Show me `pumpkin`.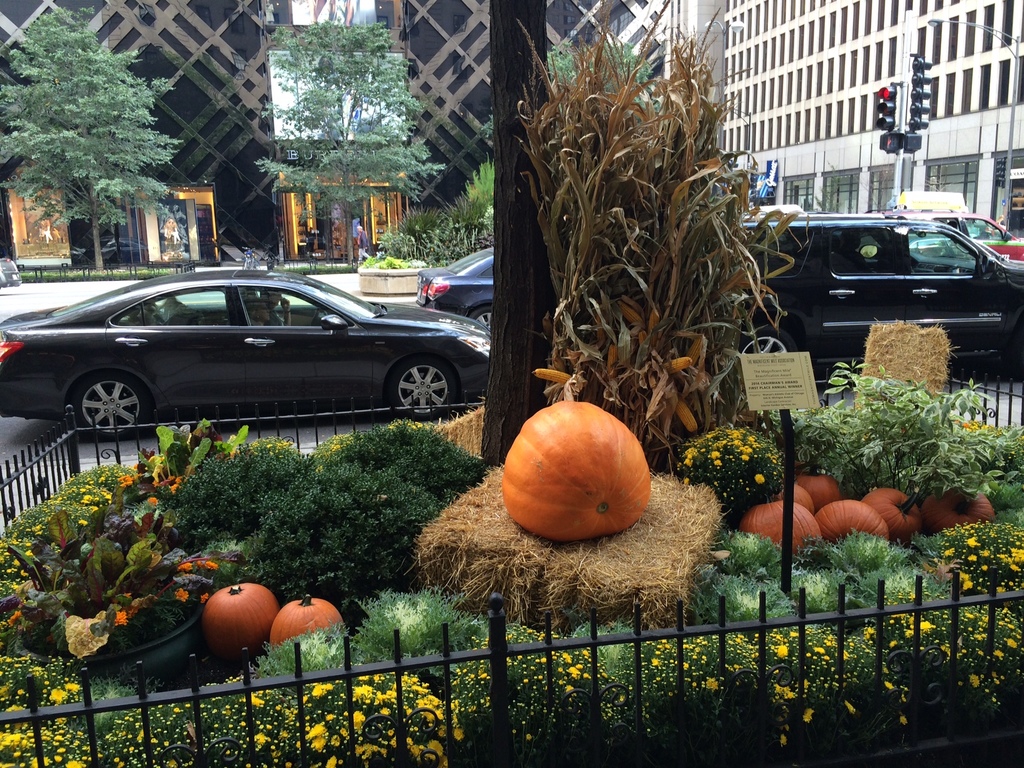
`pumpkin` is here: 495:392:654:538.
